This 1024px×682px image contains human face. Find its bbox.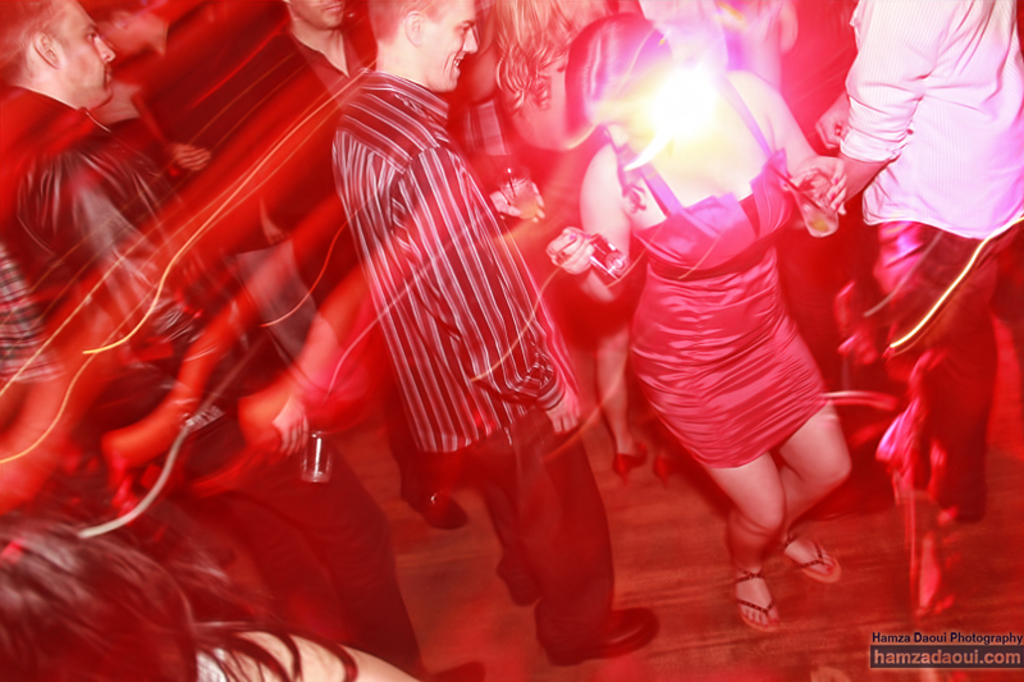
{"left": 292, "top": 0, "right": 348, "bottom": 28}.
